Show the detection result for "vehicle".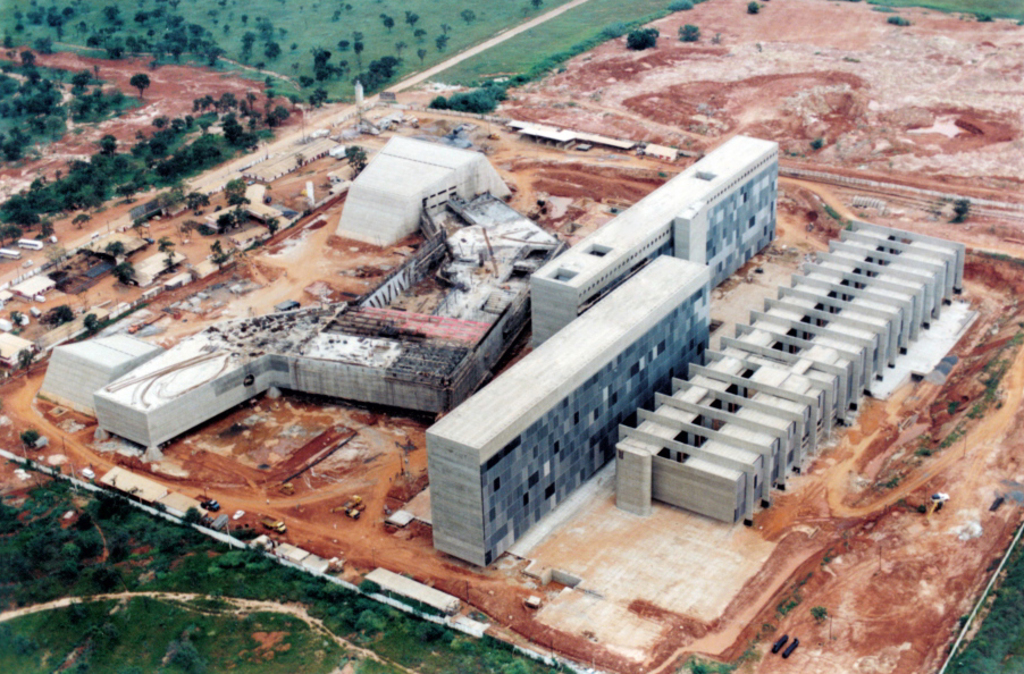
Rect(196, 494, 225, 512).
